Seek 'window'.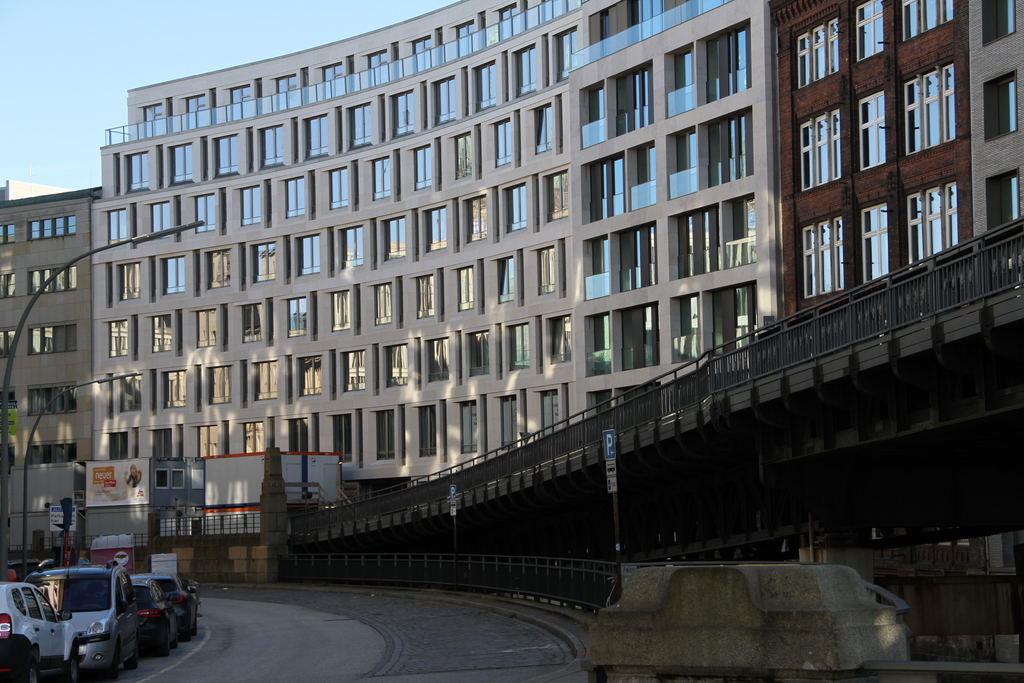
(left=799, top=110, right=845, bottom=192).
